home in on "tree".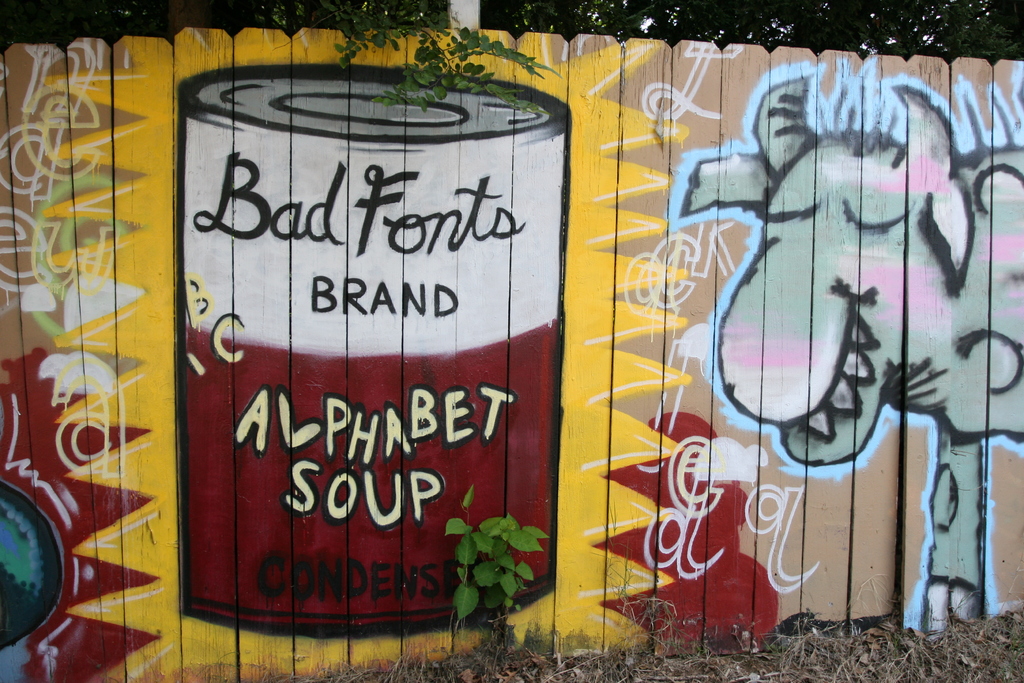
Homed in at {"x1": 212, "y1": 0, "x2": 576, "y2": 108}.
